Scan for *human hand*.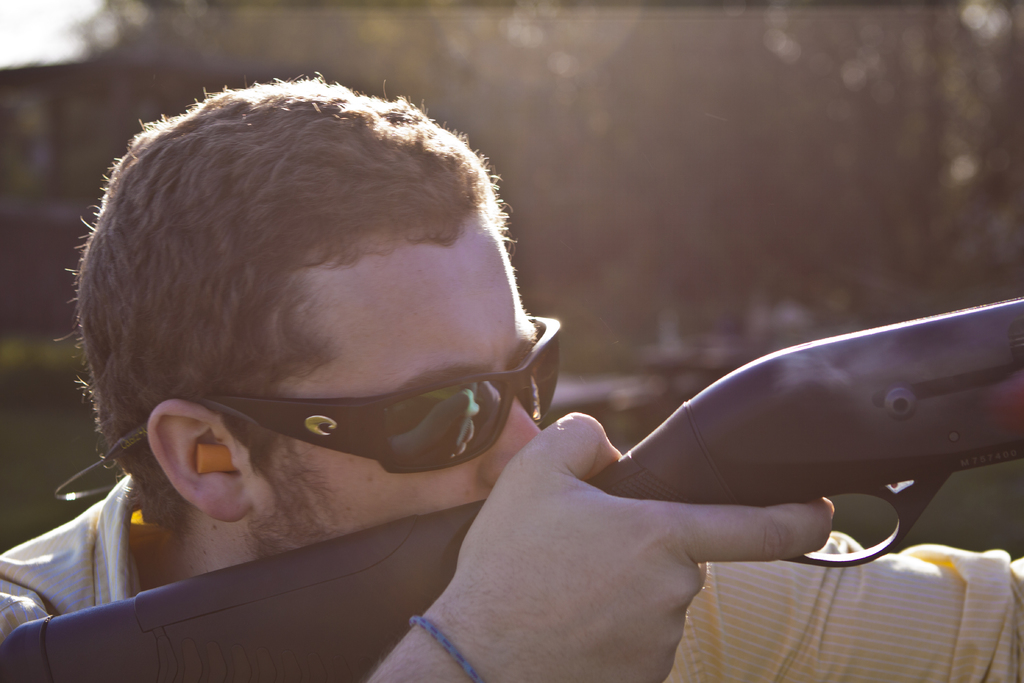
Scan result: {"x1": 423, "y1": 413, "x2": 837, "y2": 682}.
